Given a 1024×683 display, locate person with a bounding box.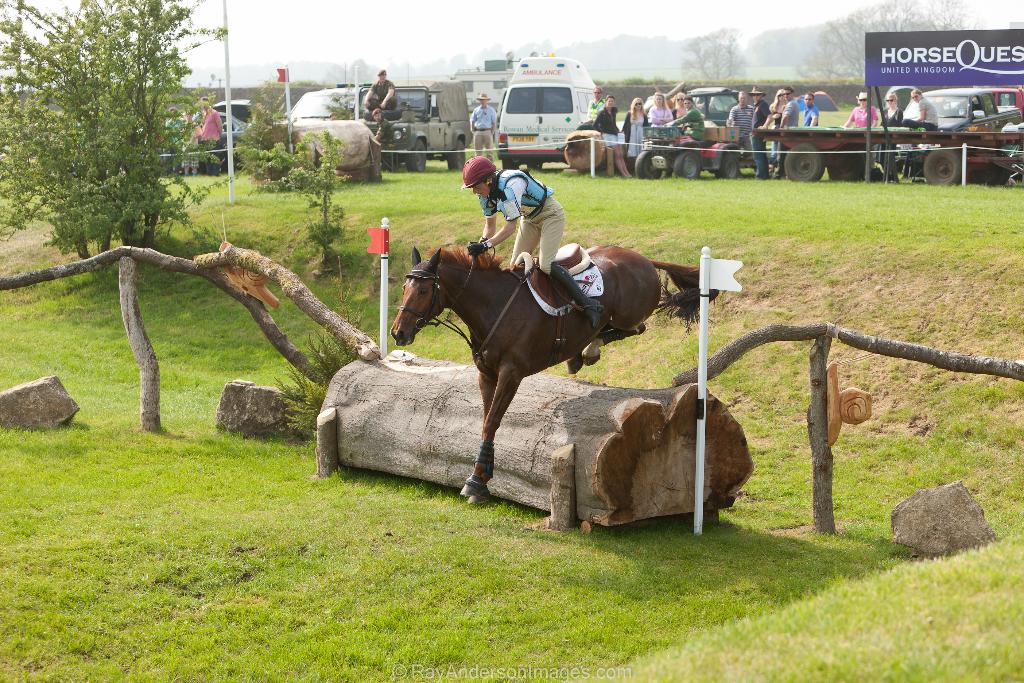
Located: box=[768, 86, 799, 125].
